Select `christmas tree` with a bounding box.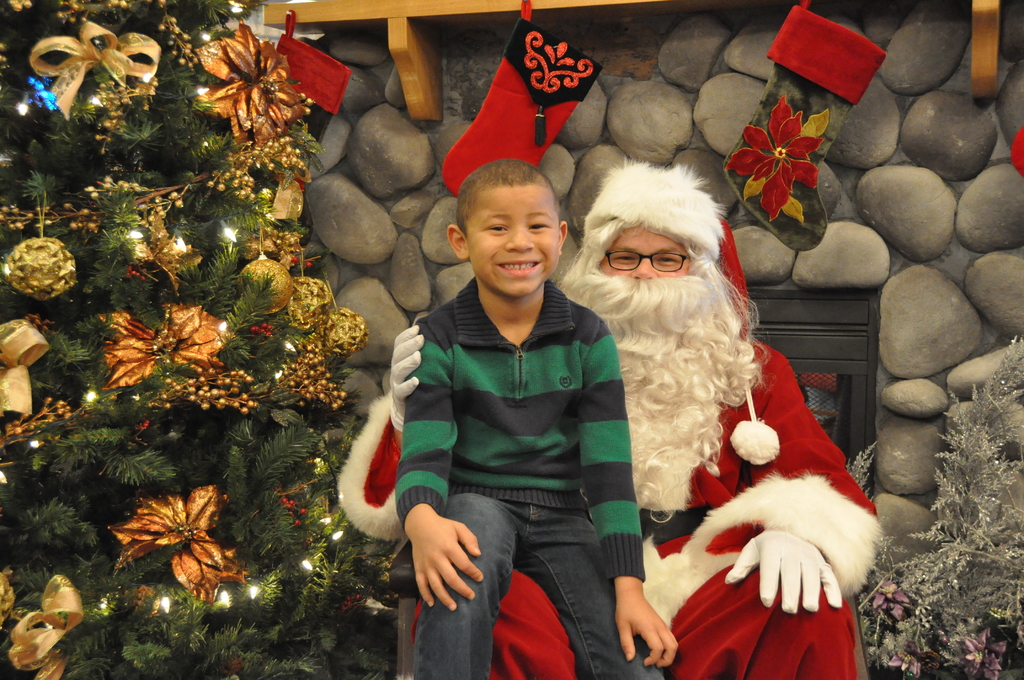
3, 0, 417, 679.
